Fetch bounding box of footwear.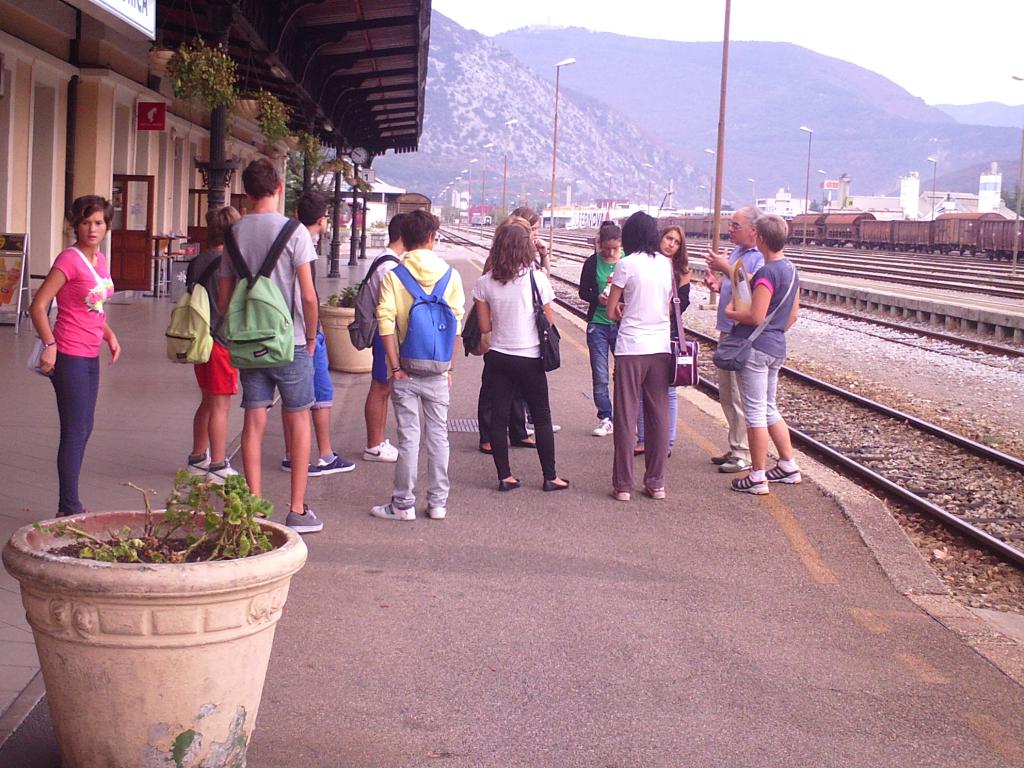
Bbox: [x1=716, y1=457, x2=758, y2=474].
